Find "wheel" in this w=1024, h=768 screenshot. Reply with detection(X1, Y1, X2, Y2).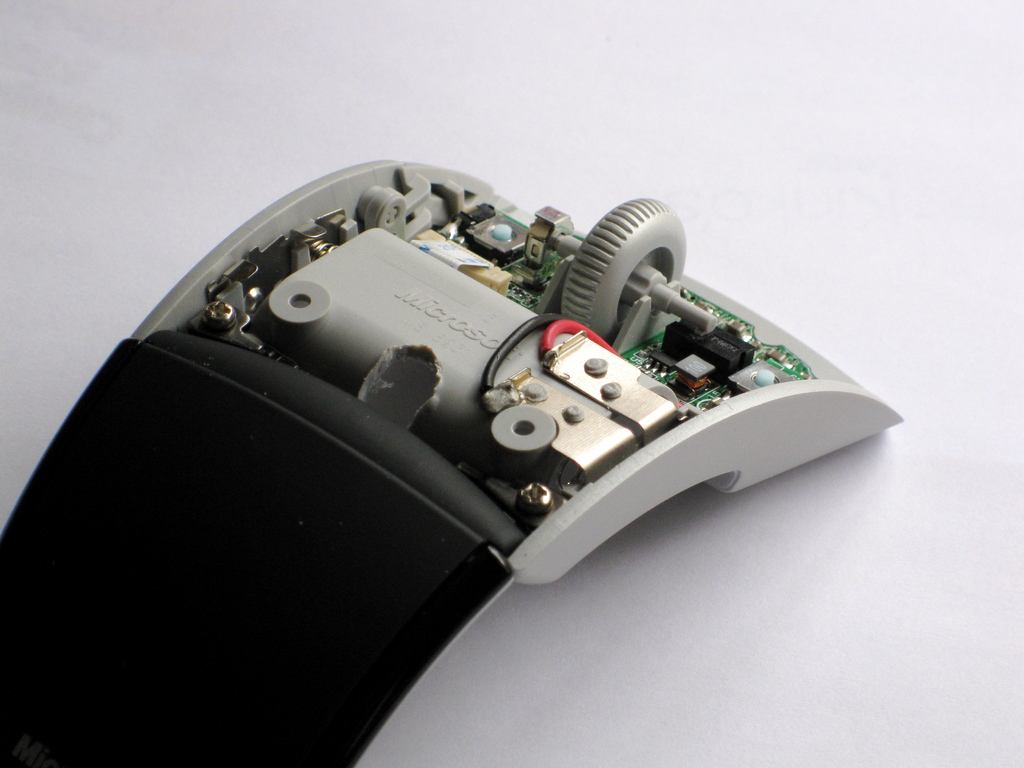
detection(556, 189, 697, 347).
